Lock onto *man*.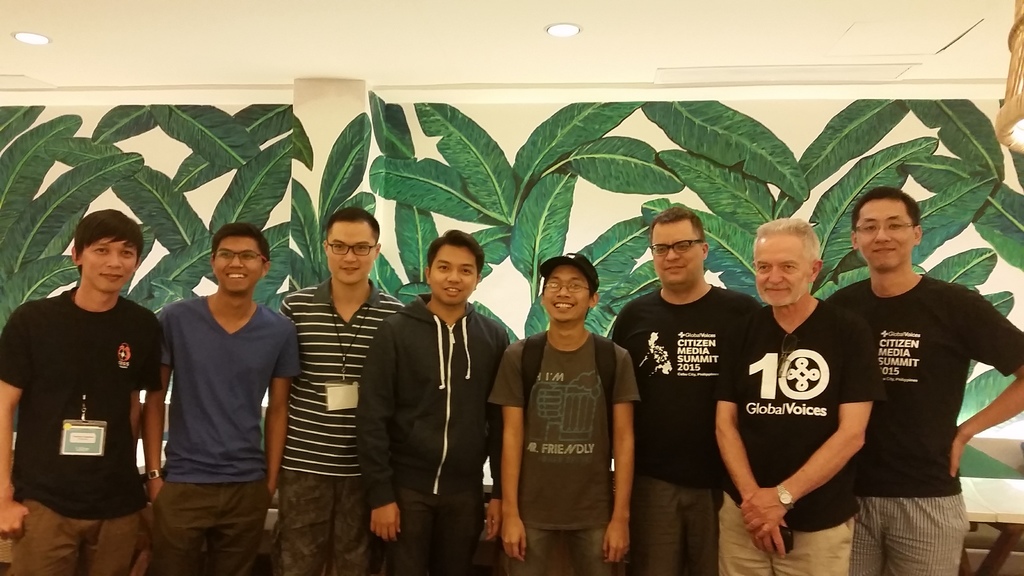
Locked: [607, 206, 760, 573].
